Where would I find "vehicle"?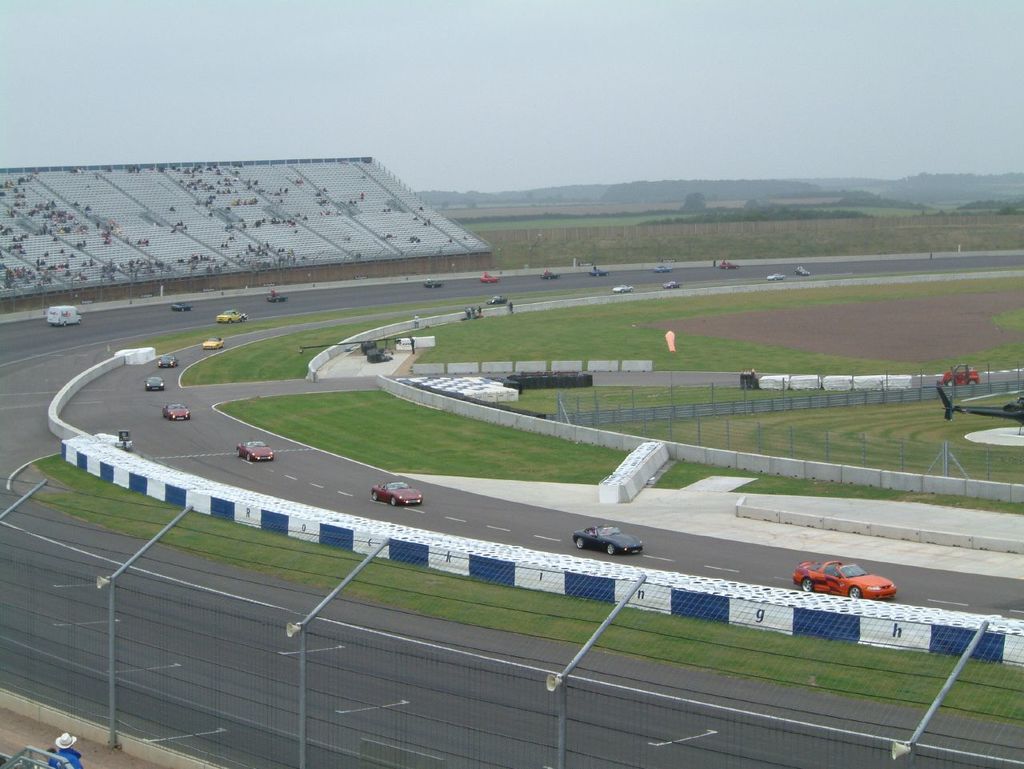
At 654:263:676:275.
